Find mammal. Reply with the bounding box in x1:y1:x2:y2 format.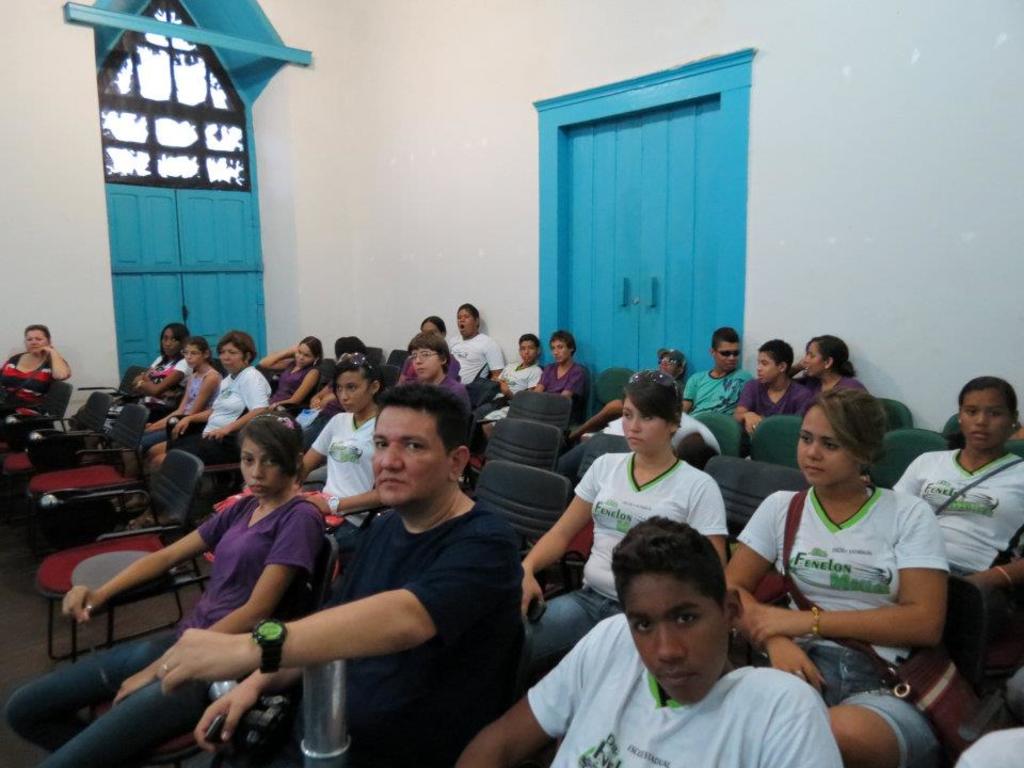
262:331:323:401.
